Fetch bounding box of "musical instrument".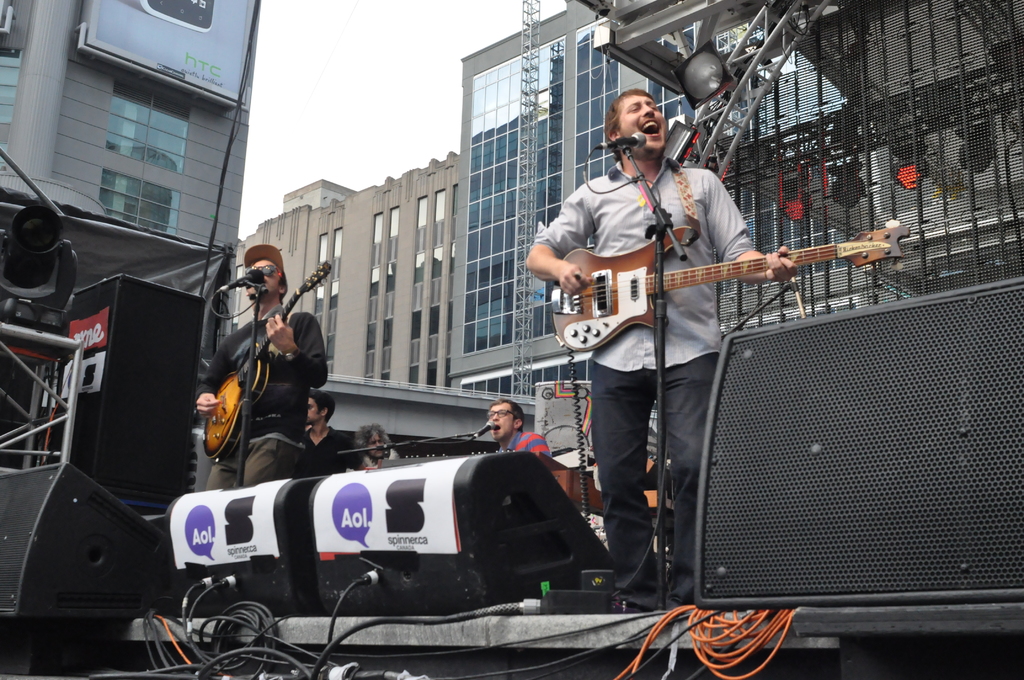
Bbox: l=542, t=205, r=899, b=346.
